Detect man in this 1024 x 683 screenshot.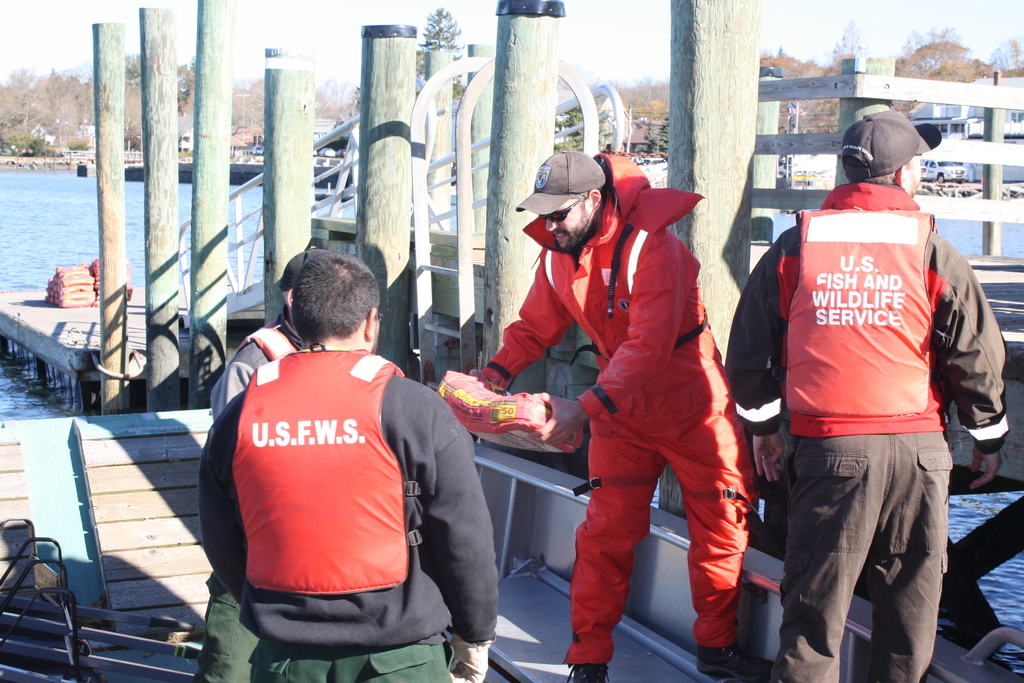
Detection: box=[720, 108, 1012, 682].
